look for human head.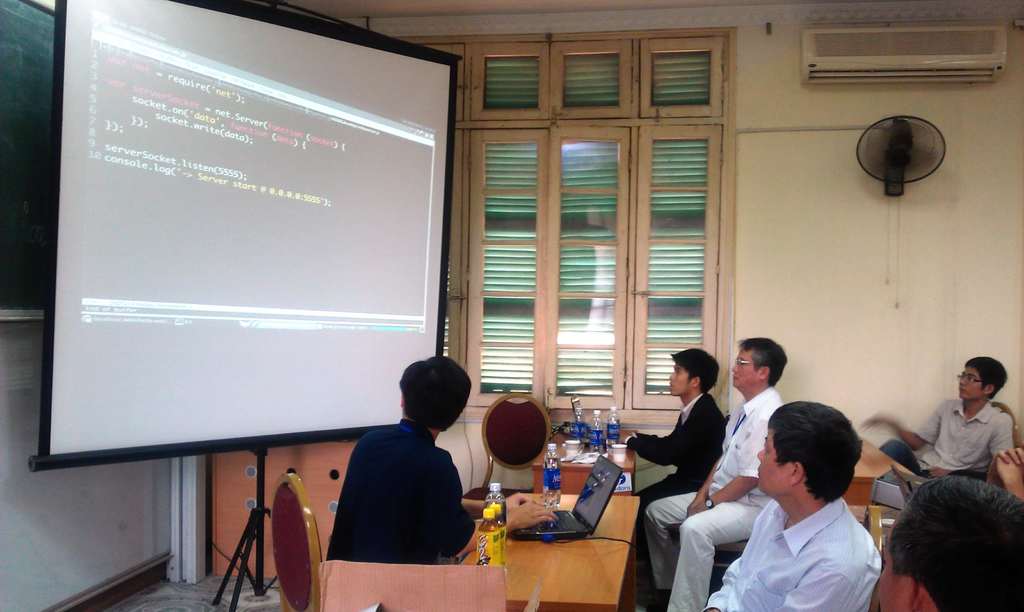
Found: <region>397, 353, 473, 435</region>.
